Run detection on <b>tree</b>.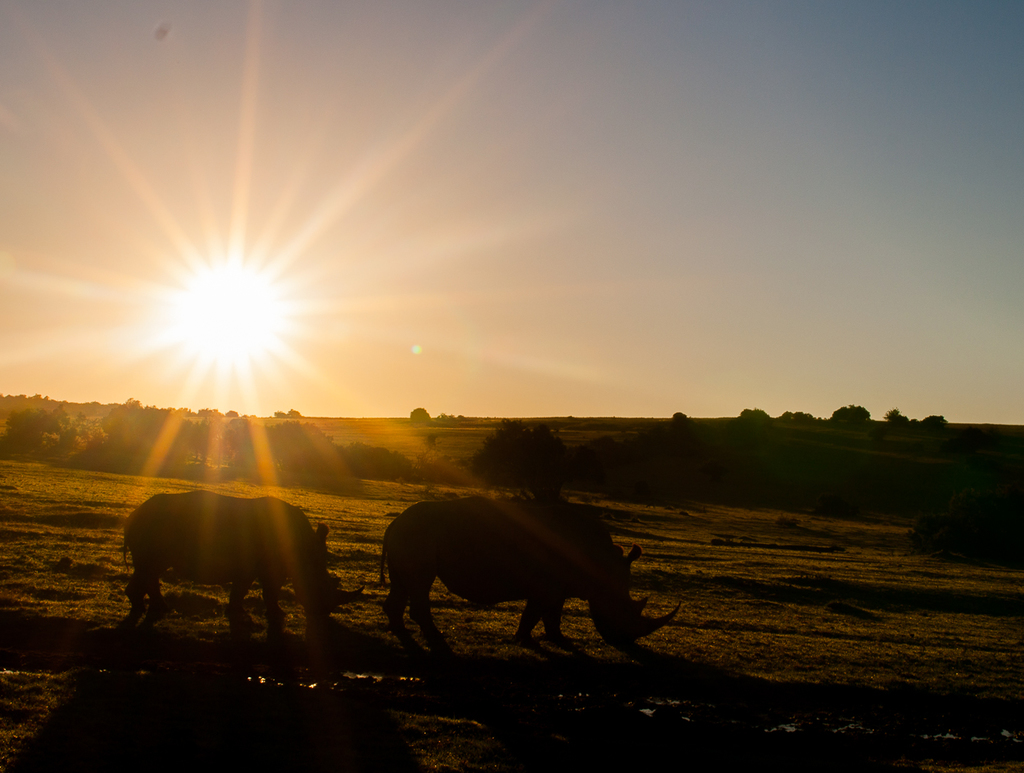
Result: 192:414:219:468.
